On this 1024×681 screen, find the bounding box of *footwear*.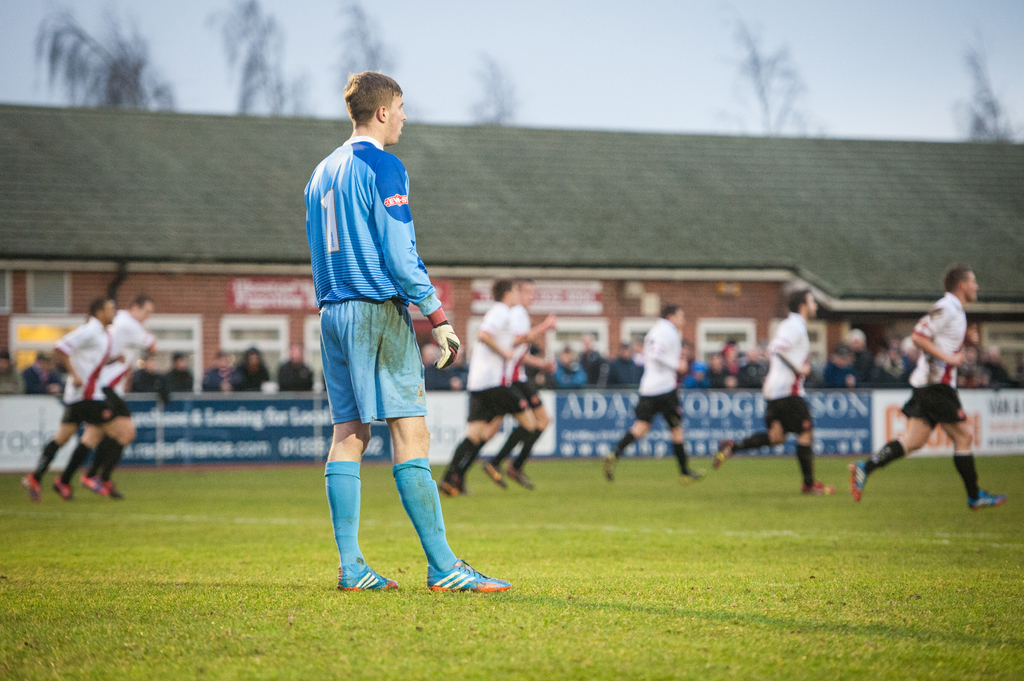
Bounding box: crop(675, 465, 710, 487).
